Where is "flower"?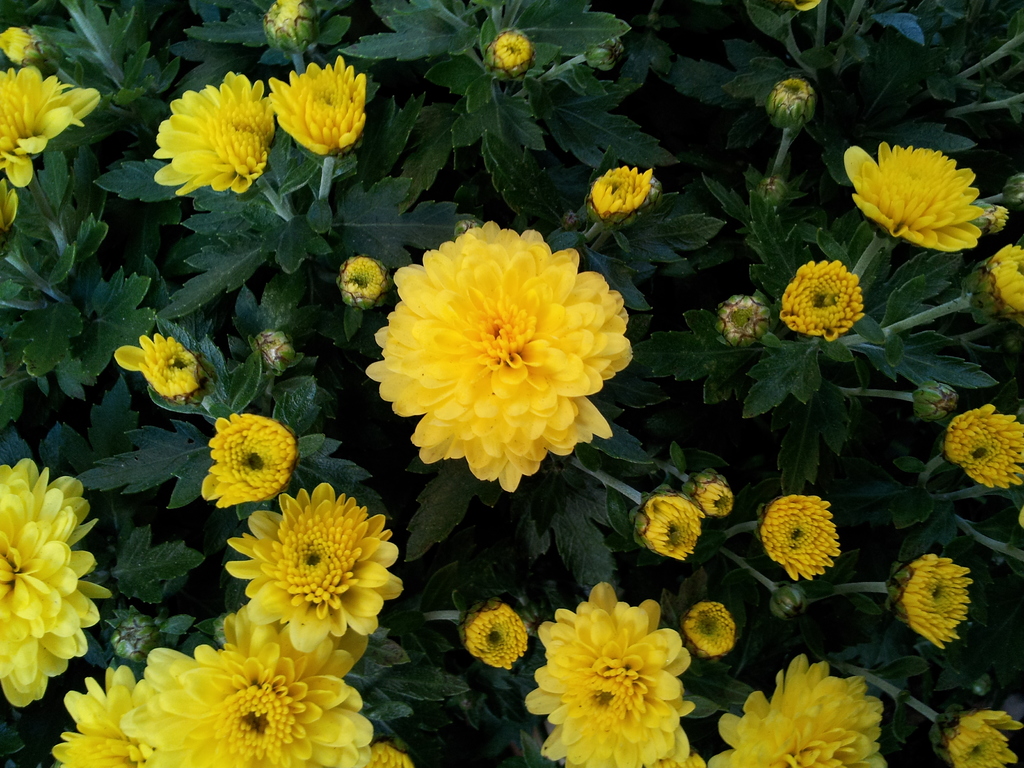
269,50,380,161.
